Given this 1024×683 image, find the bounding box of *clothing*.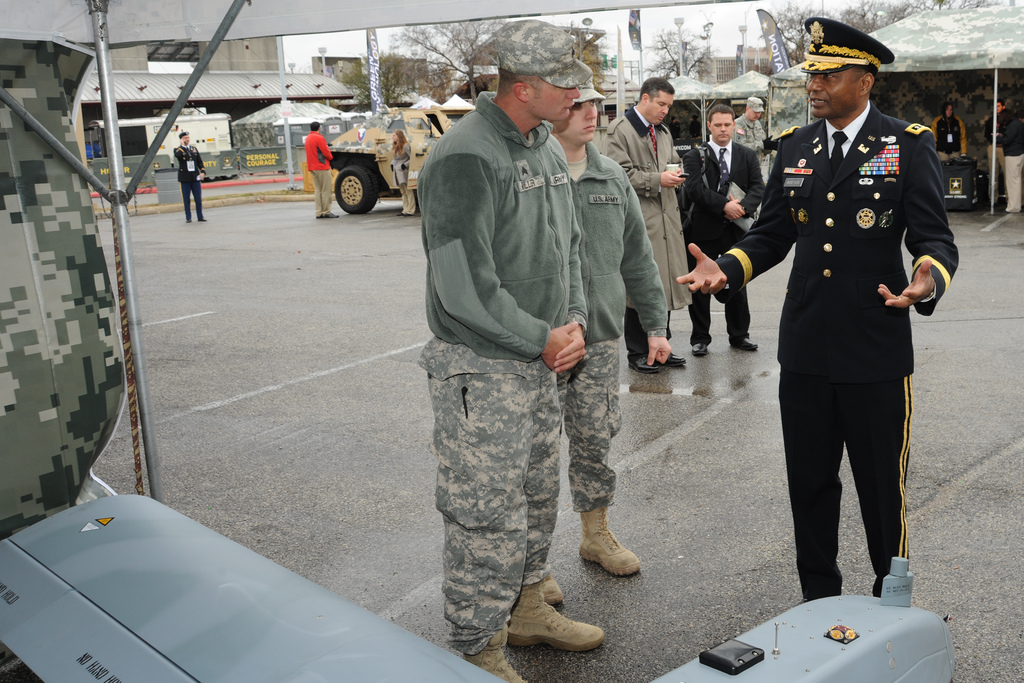
l=717, t=100, r=962, b=603.
